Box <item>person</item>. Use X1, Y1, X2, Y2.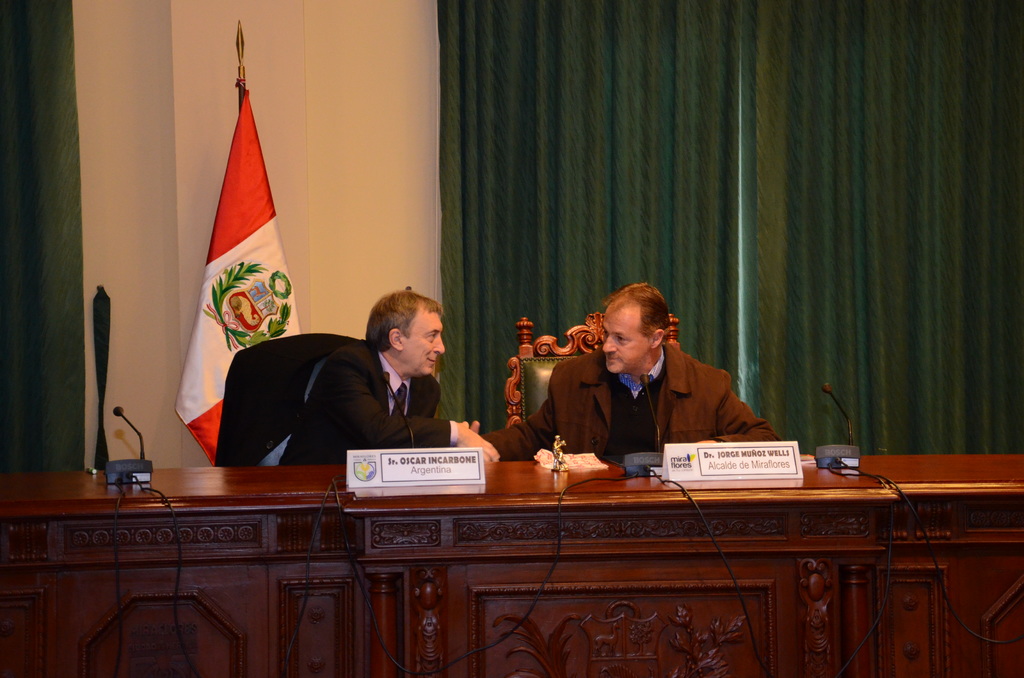
467, 276, 791, 467.
